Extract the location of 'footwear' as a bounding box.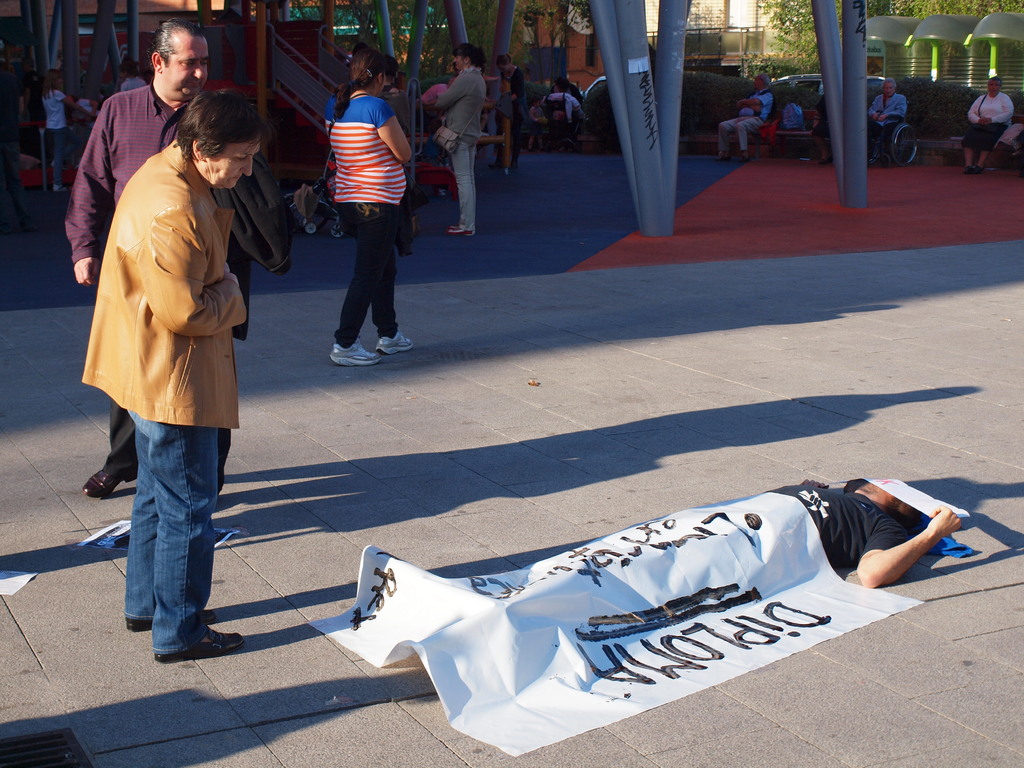
box(738, 148, 748, 161).
